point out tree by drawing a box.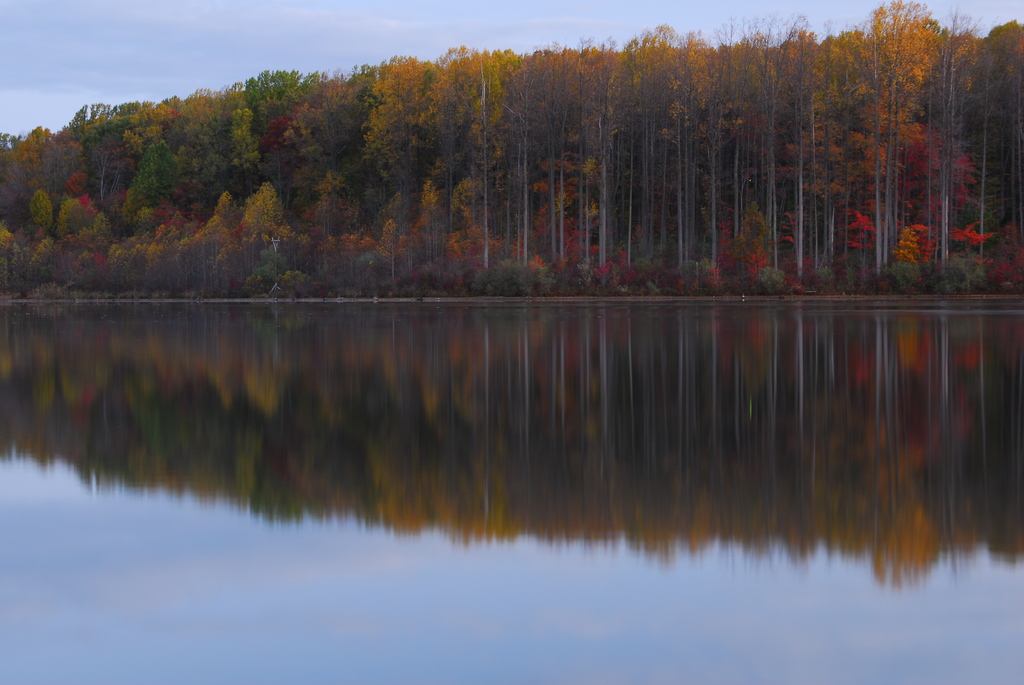
x1=109, y1=87, x2=202, y2=299.
